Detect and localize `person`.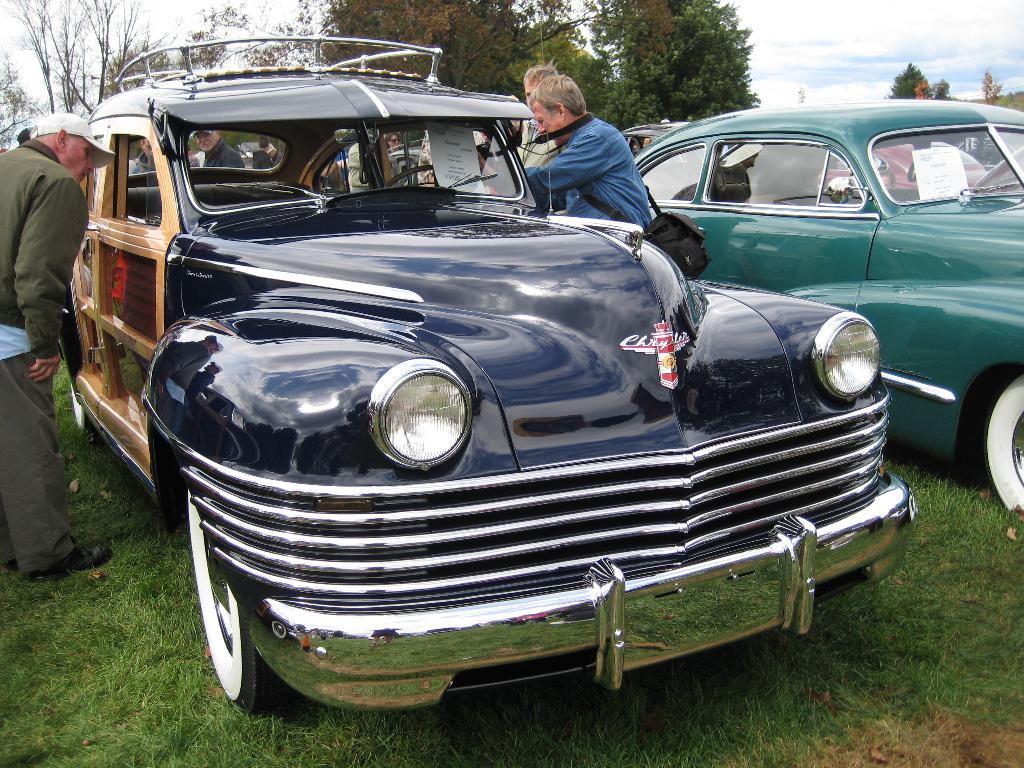
Localized at locate(345, 129, 391, 193).
